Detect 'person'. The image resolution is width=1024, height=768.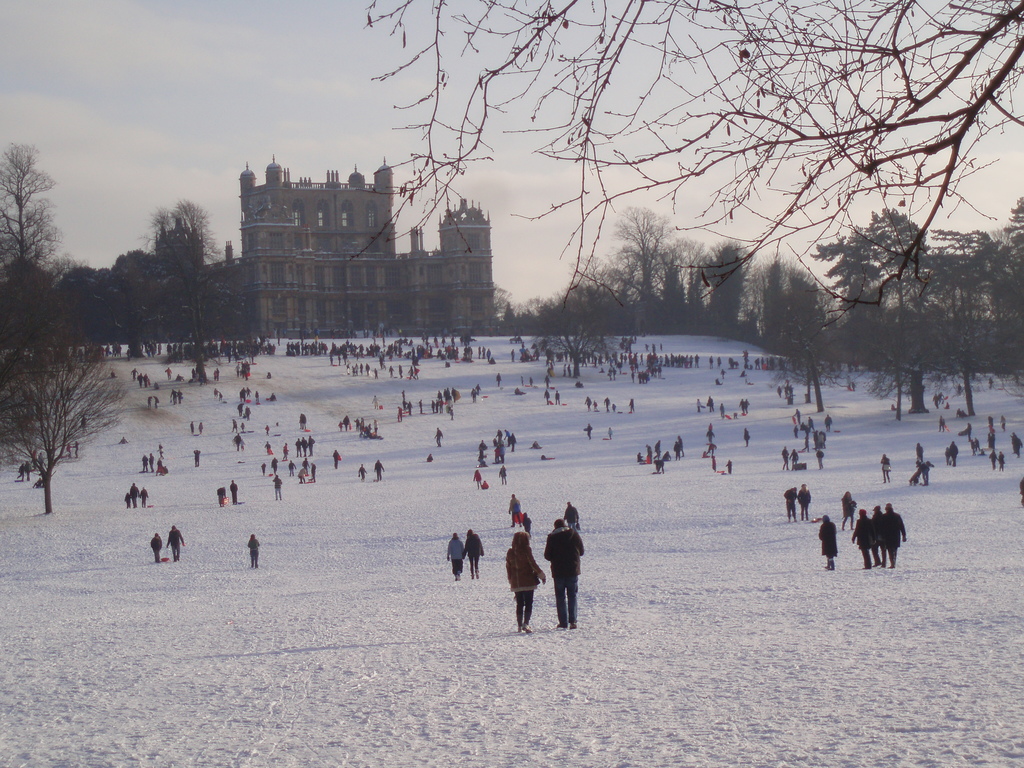
{"x1": 214, "y1": 484, "x2": 227, "y2": 506}.
